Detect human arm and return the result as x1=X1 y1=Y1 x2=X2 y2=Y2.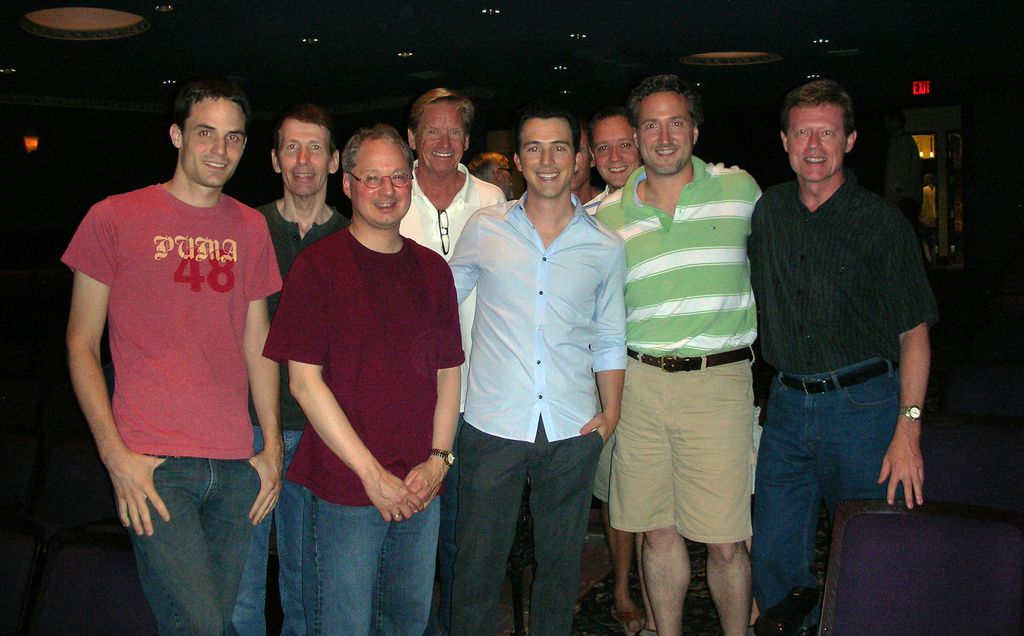
x1=443 y1=202 x2=490 y2=307.
